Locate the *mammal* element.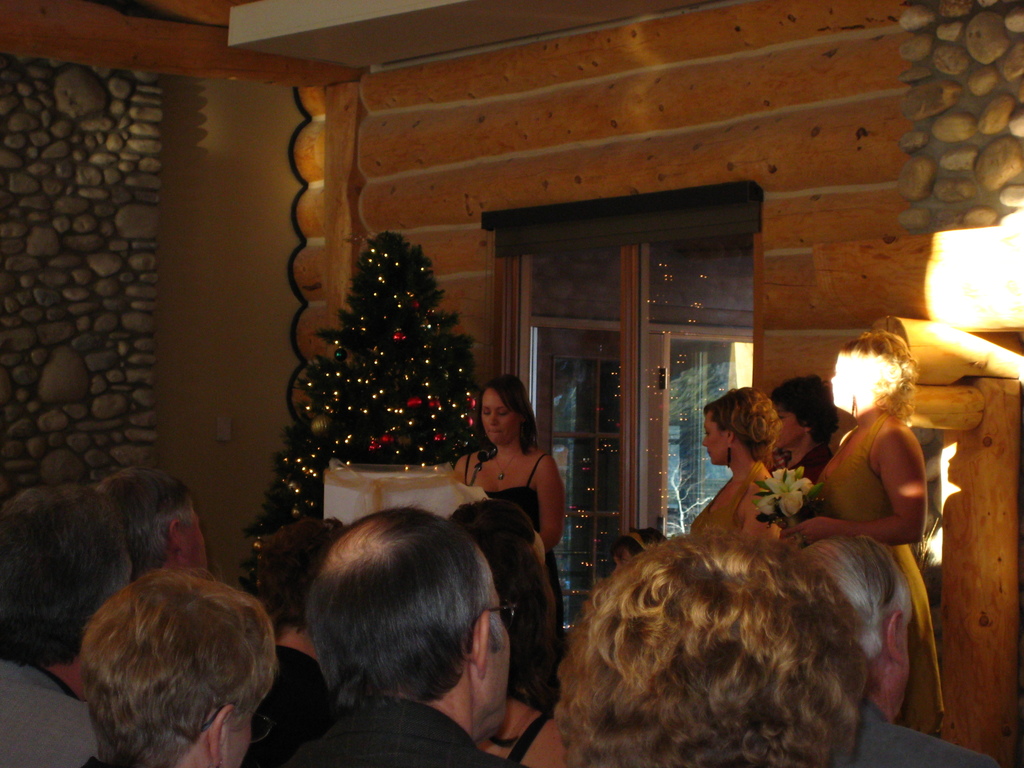
Element bbox: detection(249, 519, 352, 767).
